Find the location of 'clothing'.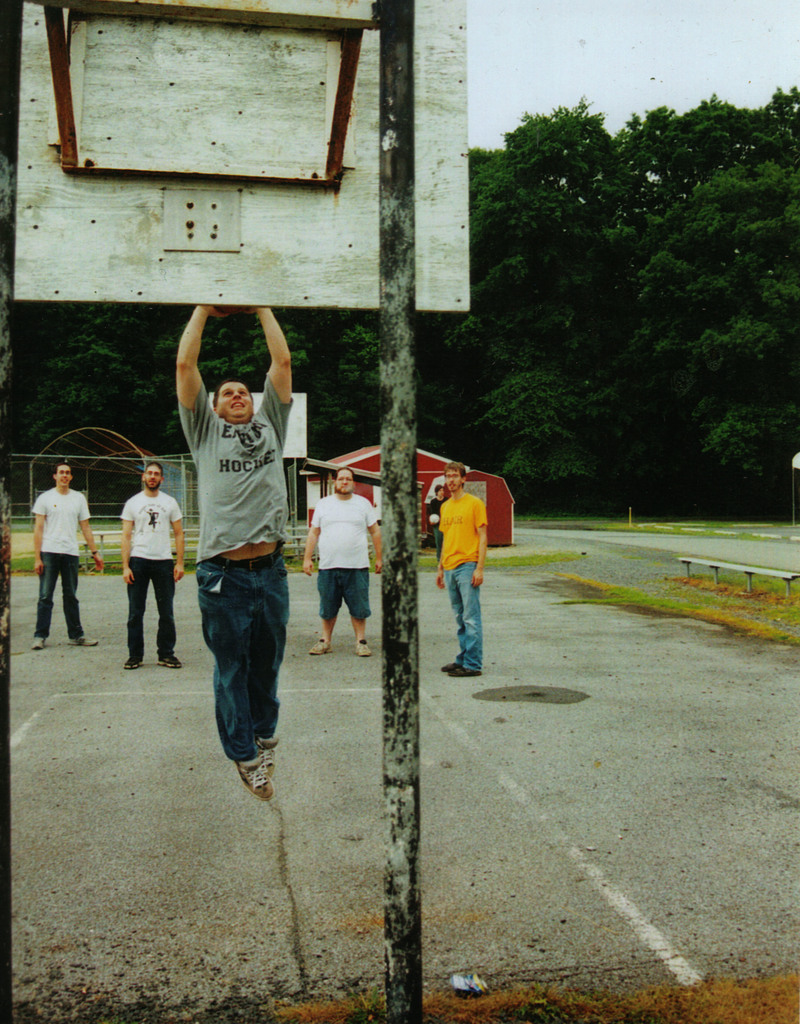
Location: Rect(308, 566, 375, 619).
